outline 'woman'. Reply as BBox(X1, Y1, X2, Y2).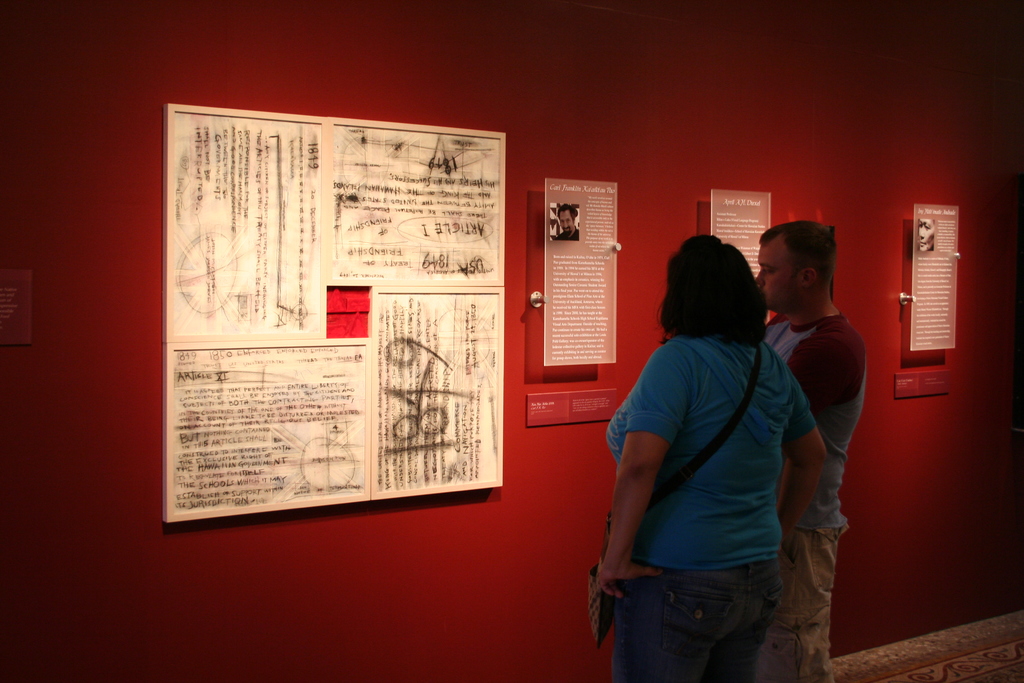
BBox(598, 231, 826, 682).
